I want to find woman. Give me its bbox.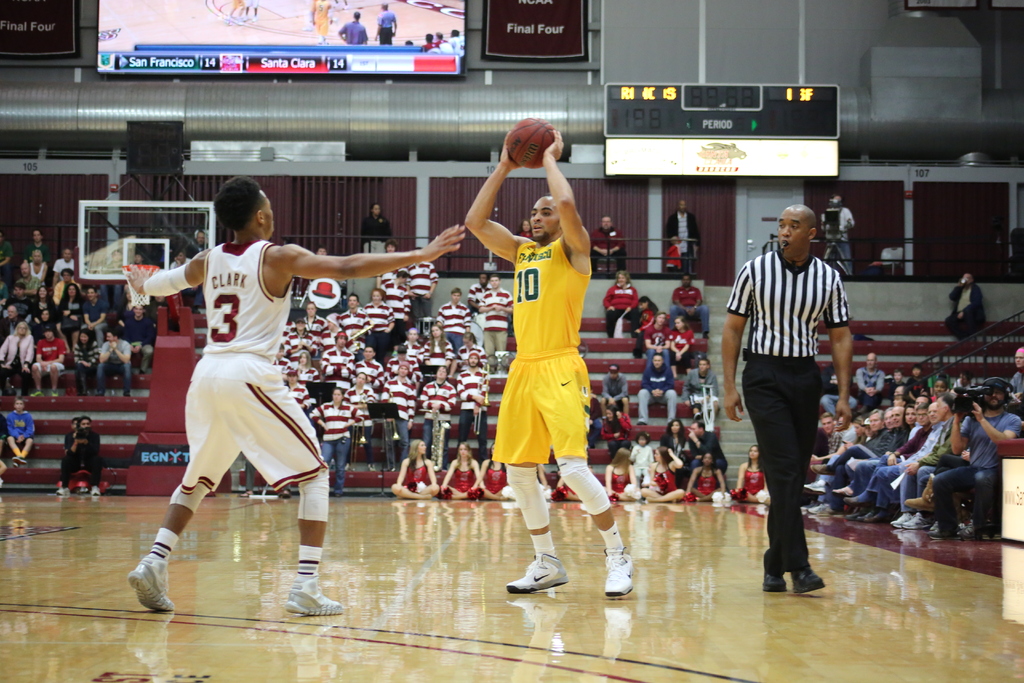
472,441,506,500.
